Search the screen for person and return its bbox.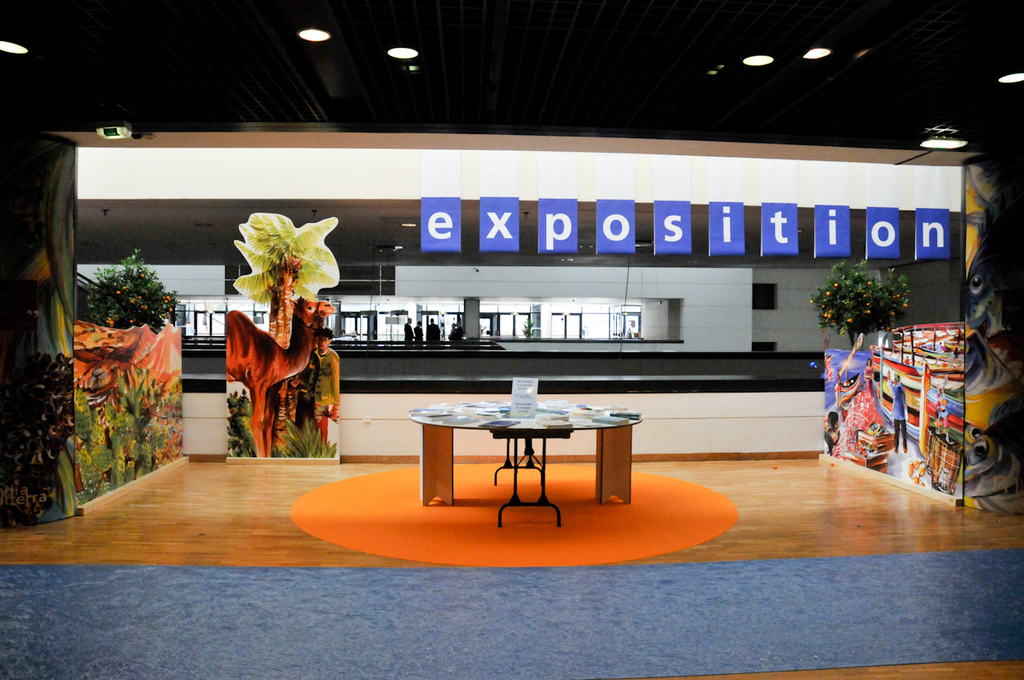
Found: [414,317,427,346].
